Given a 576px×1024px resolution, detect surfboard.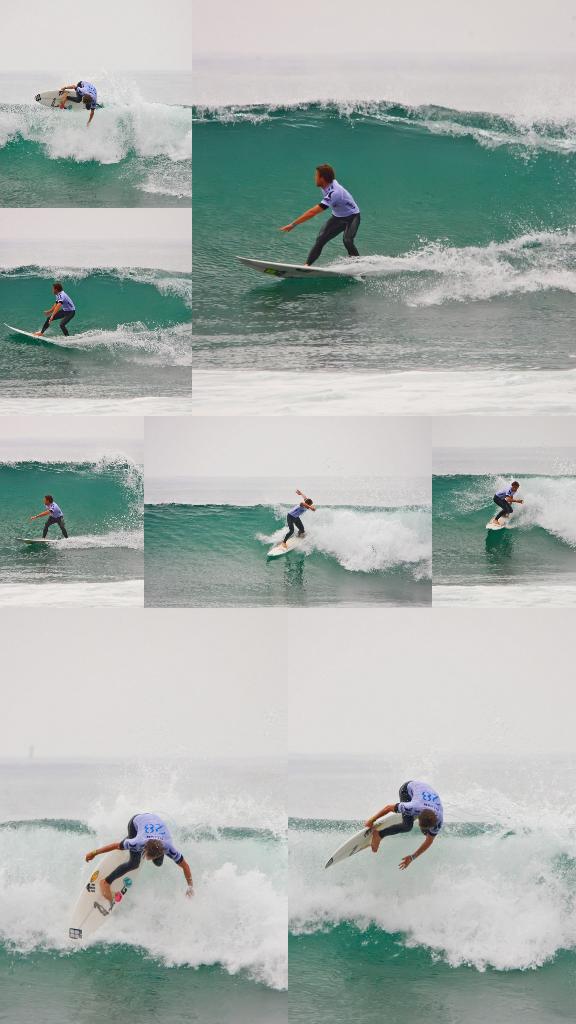
234,254,355,275.
